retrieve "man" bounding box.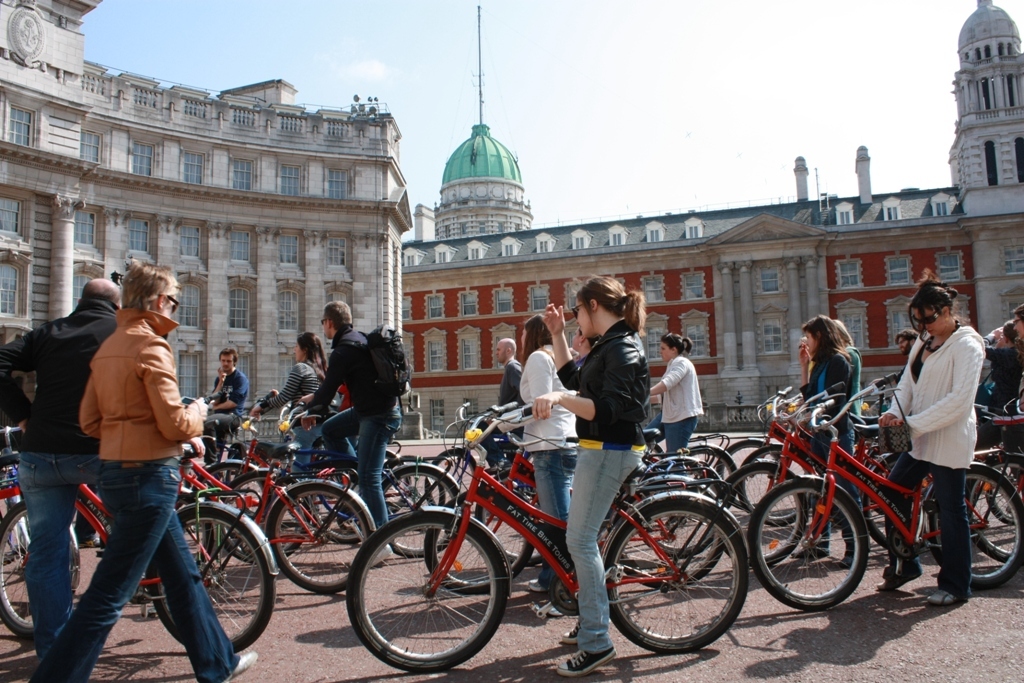
Bounding box: (x1=472, y1=336, x2=518, y2=473).
